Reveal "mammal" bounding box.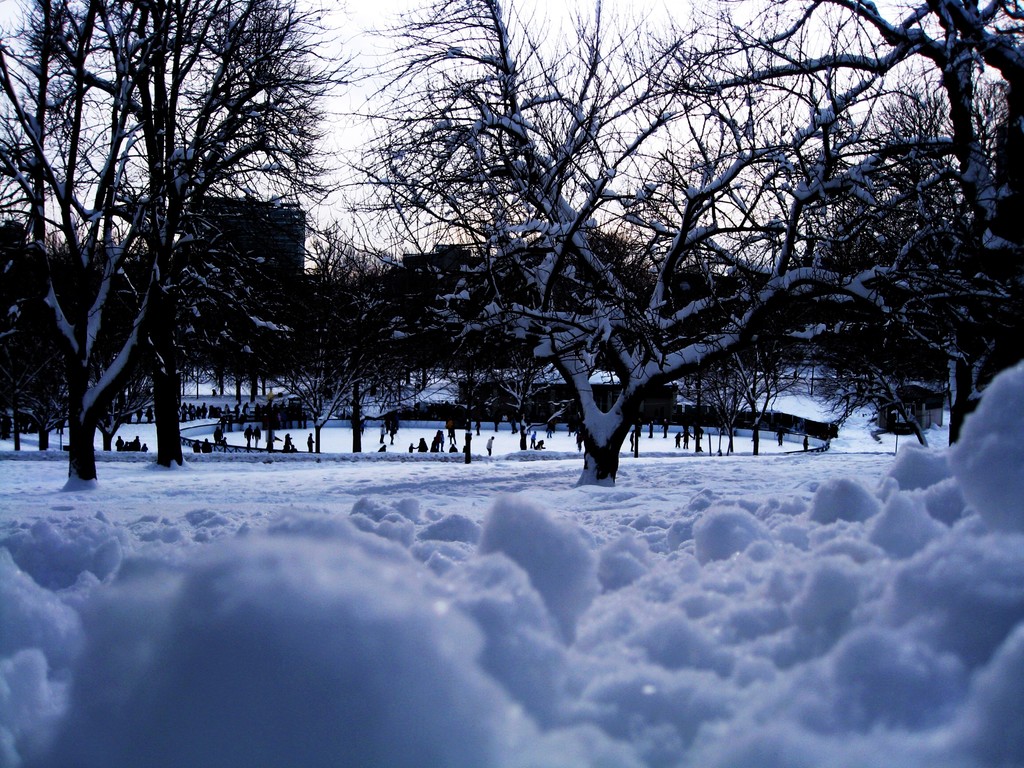
Revealed: 803/435/809/449.
